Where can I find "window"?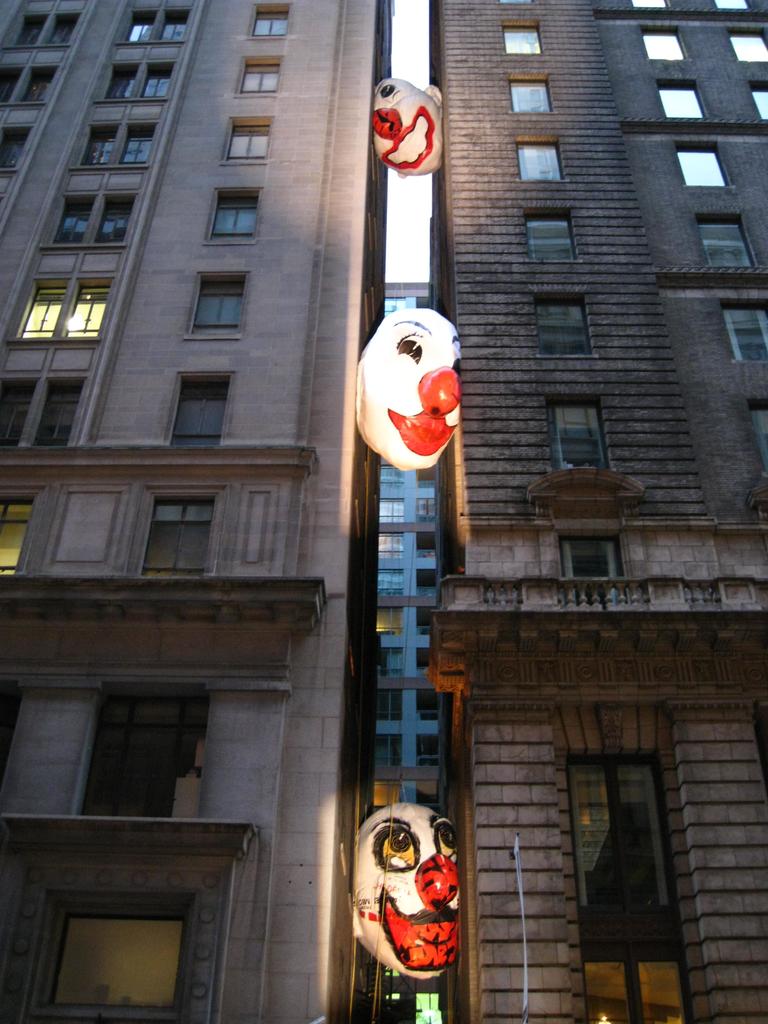
You can find it at [x1=105, y1=63, x2=172, y2=97].
